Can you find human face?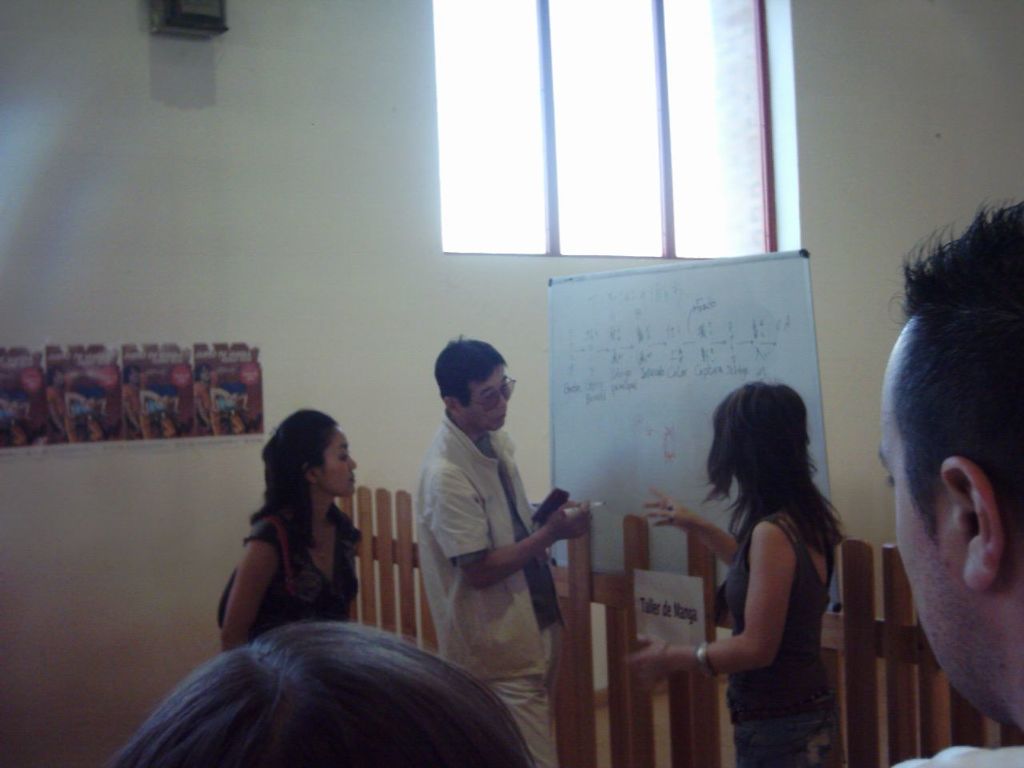
Yes, bounding box: <bbox>875, 353, 973, 714</bbox>.
